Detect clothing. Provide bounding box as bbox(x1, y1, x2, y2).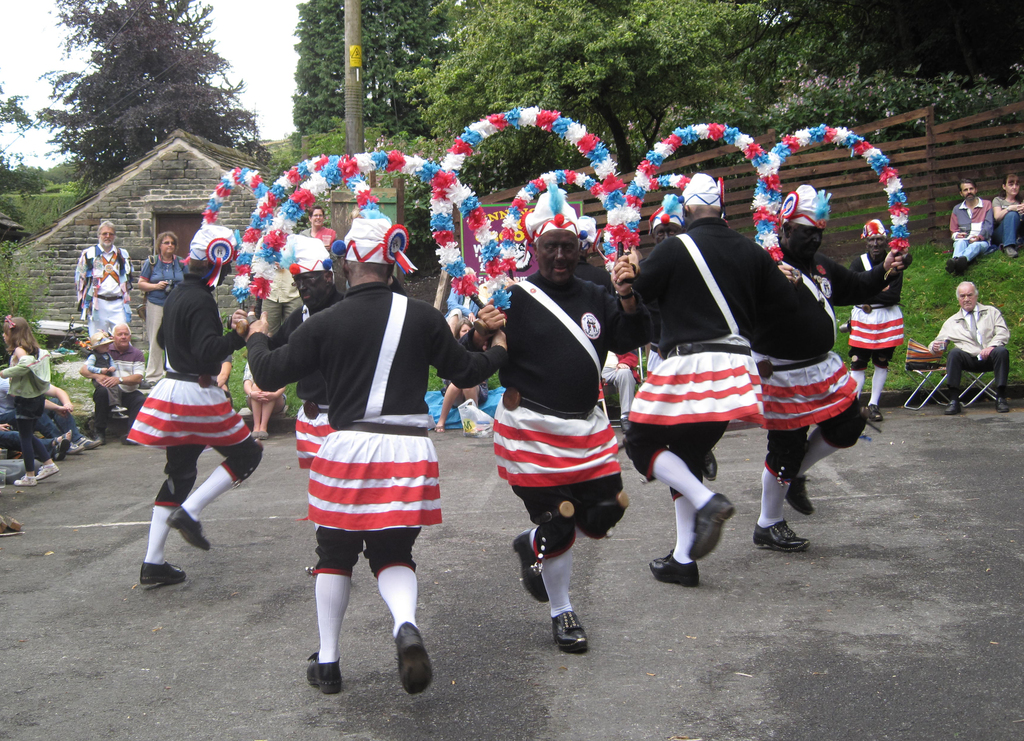
bbox(926, 304, 1012, 396).
